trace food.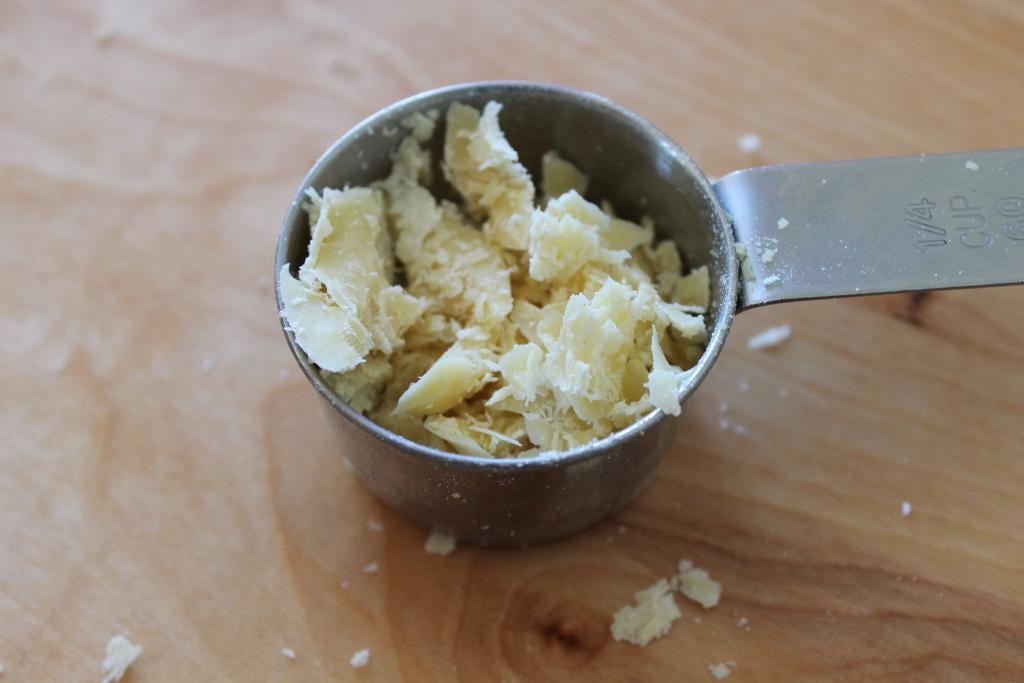
Traced to bbox=(368, 518, 382, 533).
